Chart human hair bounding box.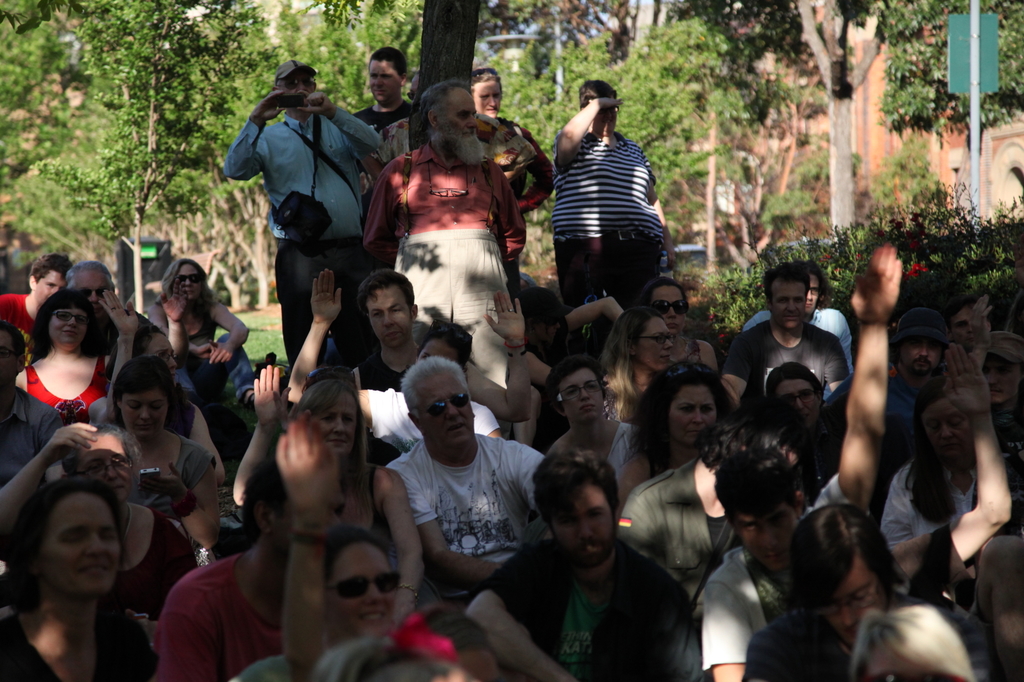
Charted: bbox=[0, 319, 28, 370].
